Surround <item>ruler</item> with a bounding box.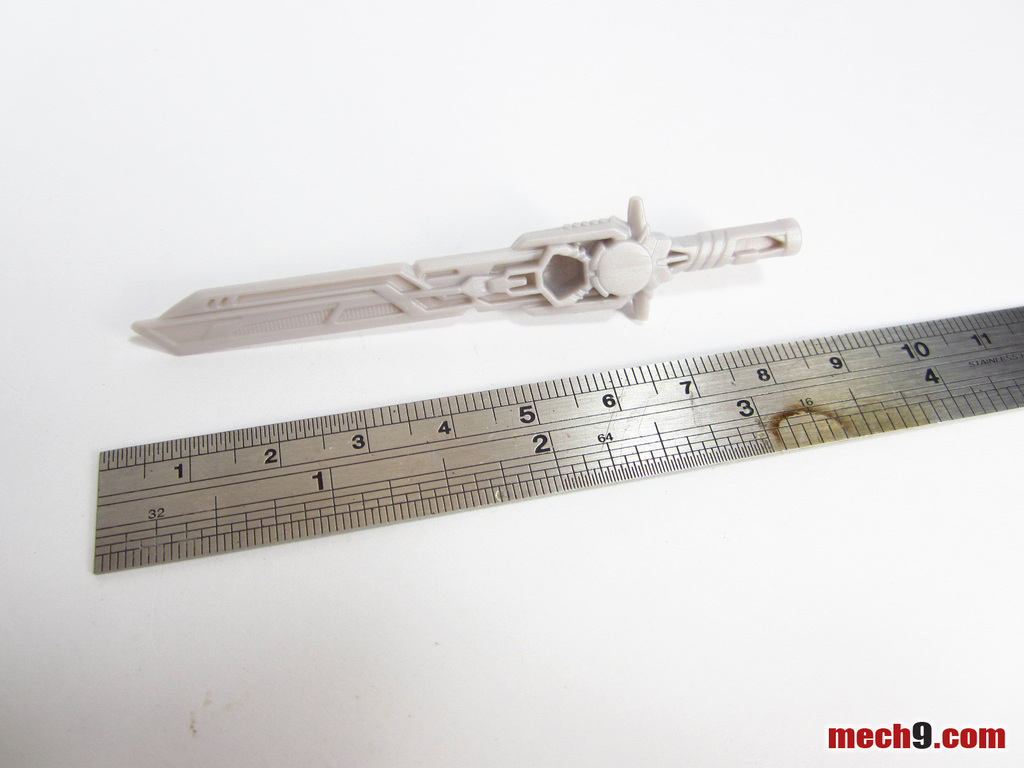
region(93, 305, 1023, 576).
